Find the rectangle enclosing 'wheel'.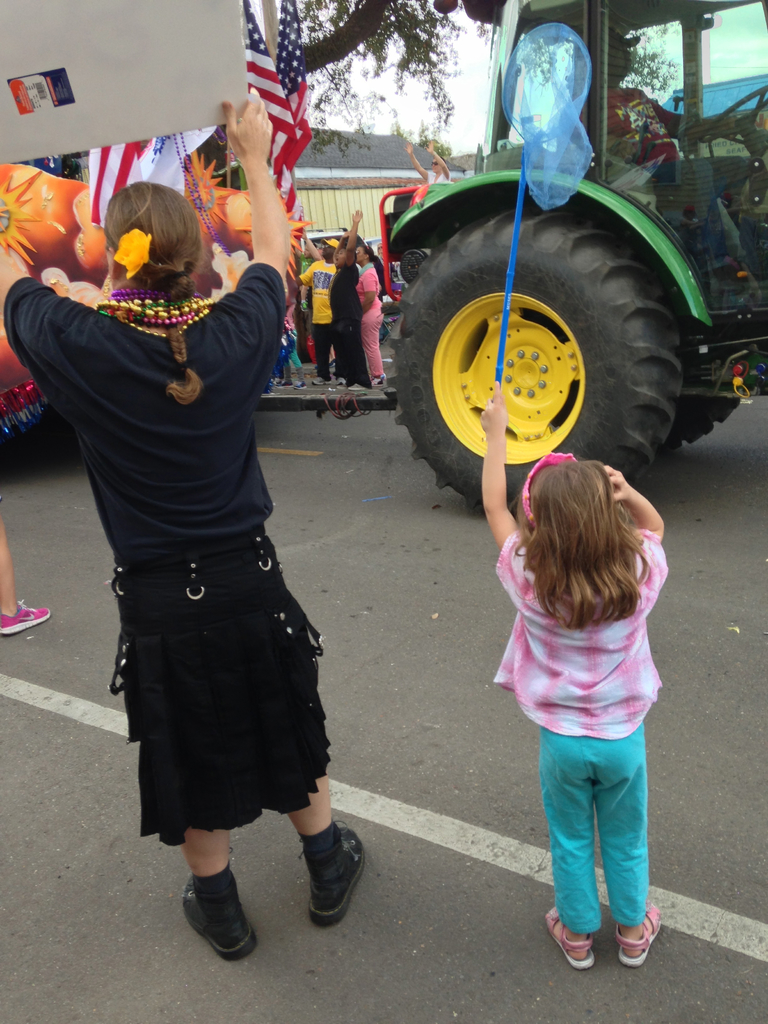
region(675, 393, 737, 436).
